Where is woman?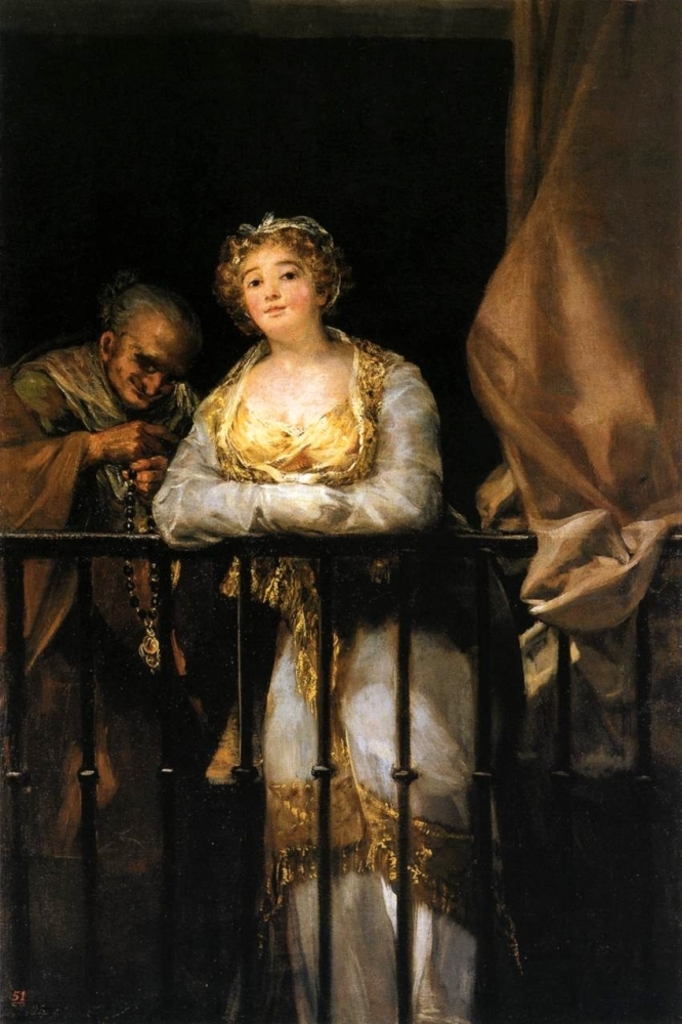
(x1=146, y1=227, x2=487, y2=923).
